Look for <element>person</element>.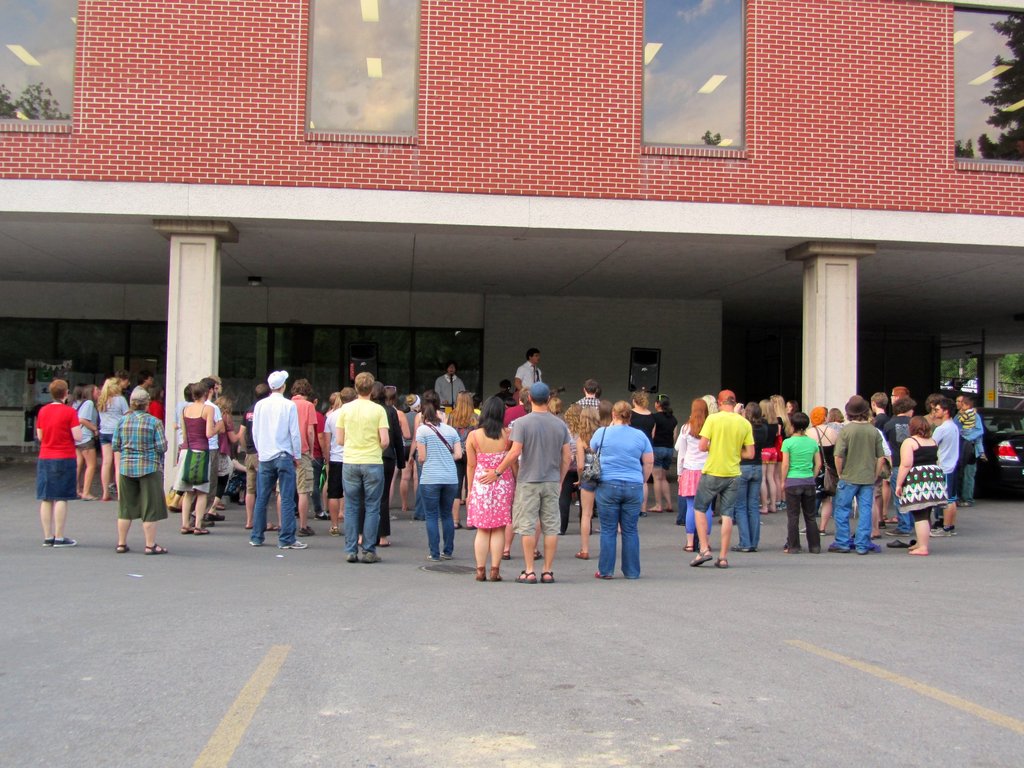
Found: <region>483, 375, 573, 579</region>.
